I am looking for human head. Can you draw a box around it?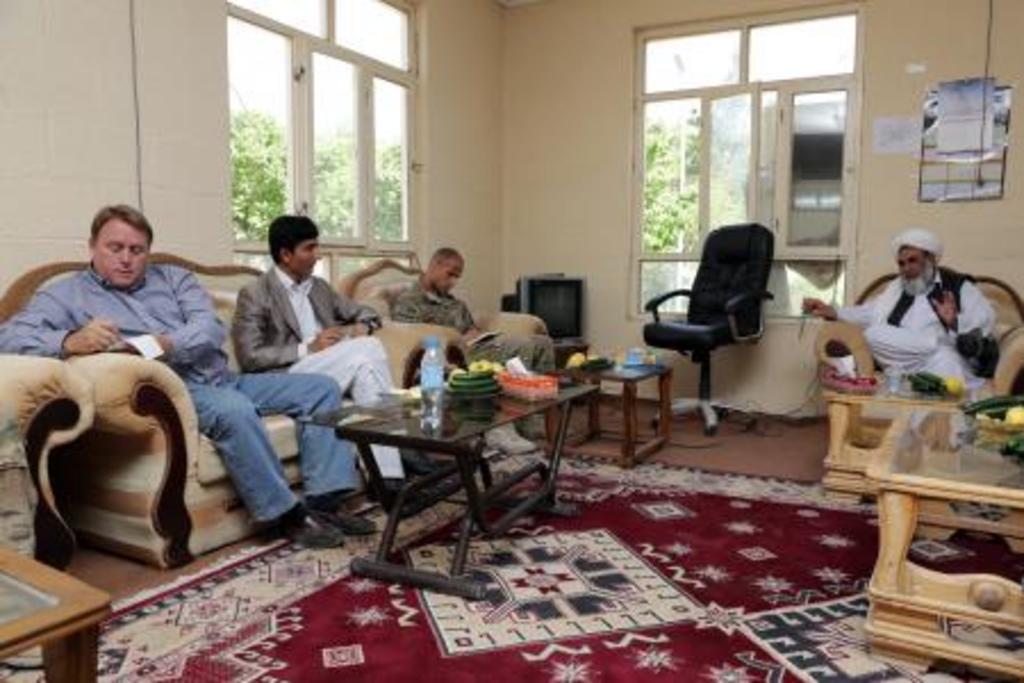
Sure, the bounding box is box(84, 203, 155, 289).
